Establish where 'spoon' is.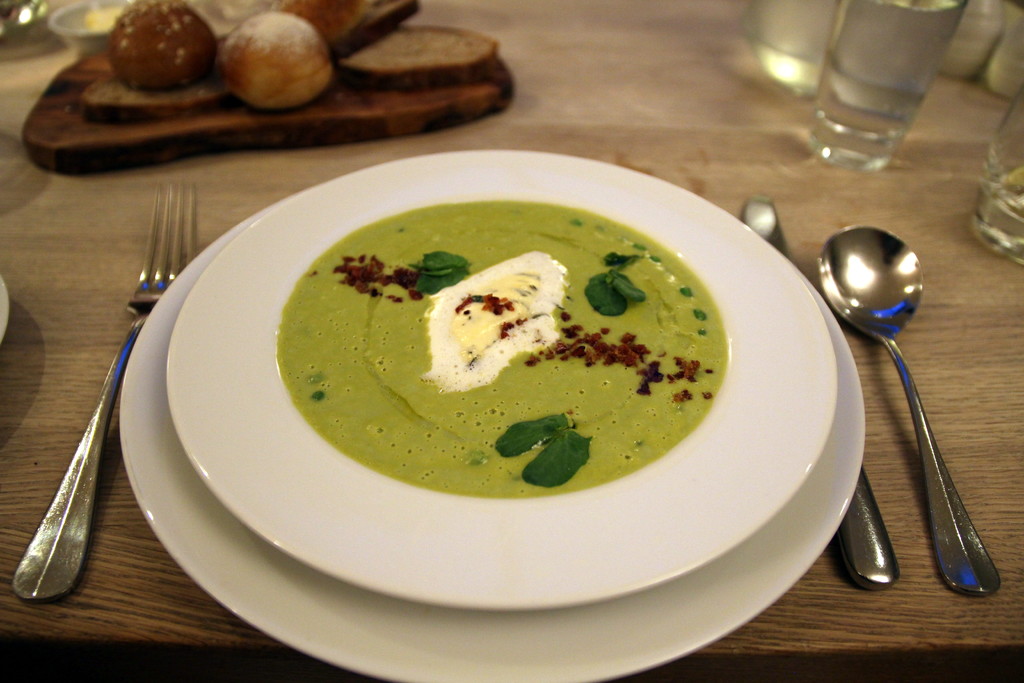
Established at region(819, 227, 1002, 598).
